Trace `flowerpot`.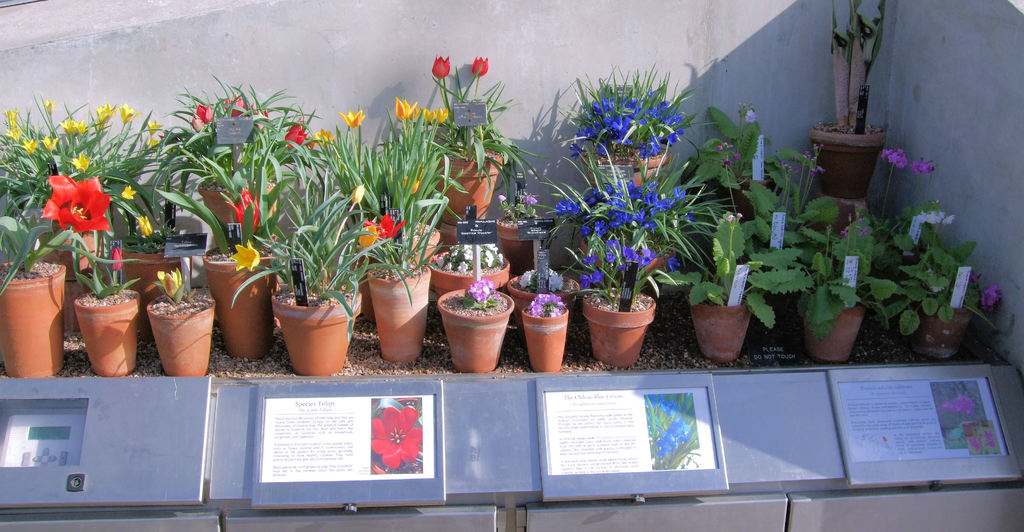
Traced to (120,241,189,306).
